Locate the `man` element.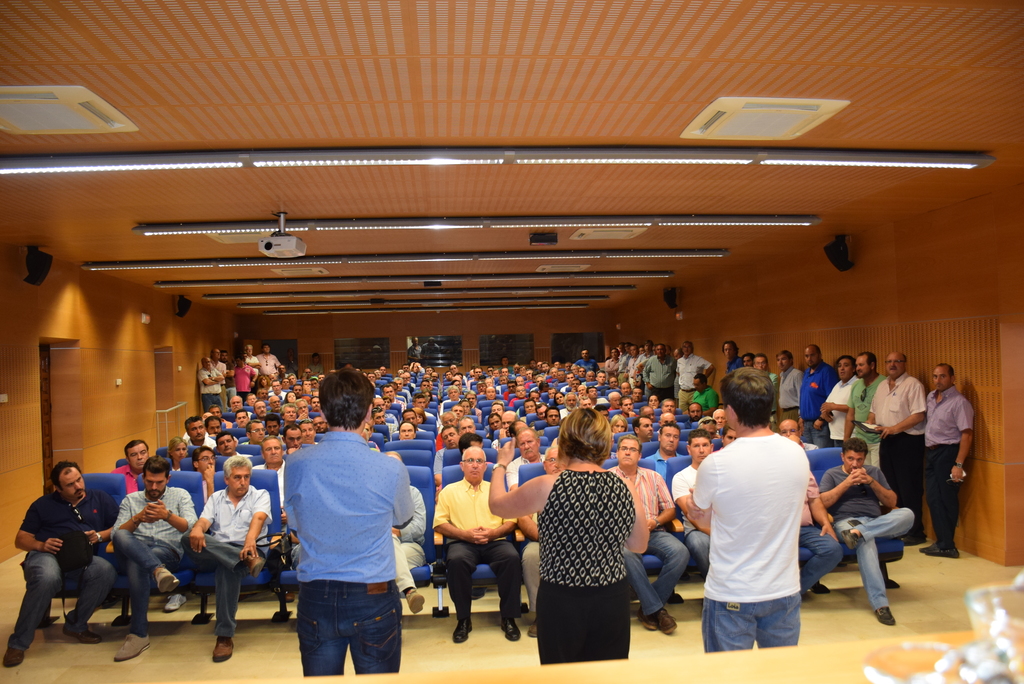
Element bbox: region(401, 409, 417, 425).
